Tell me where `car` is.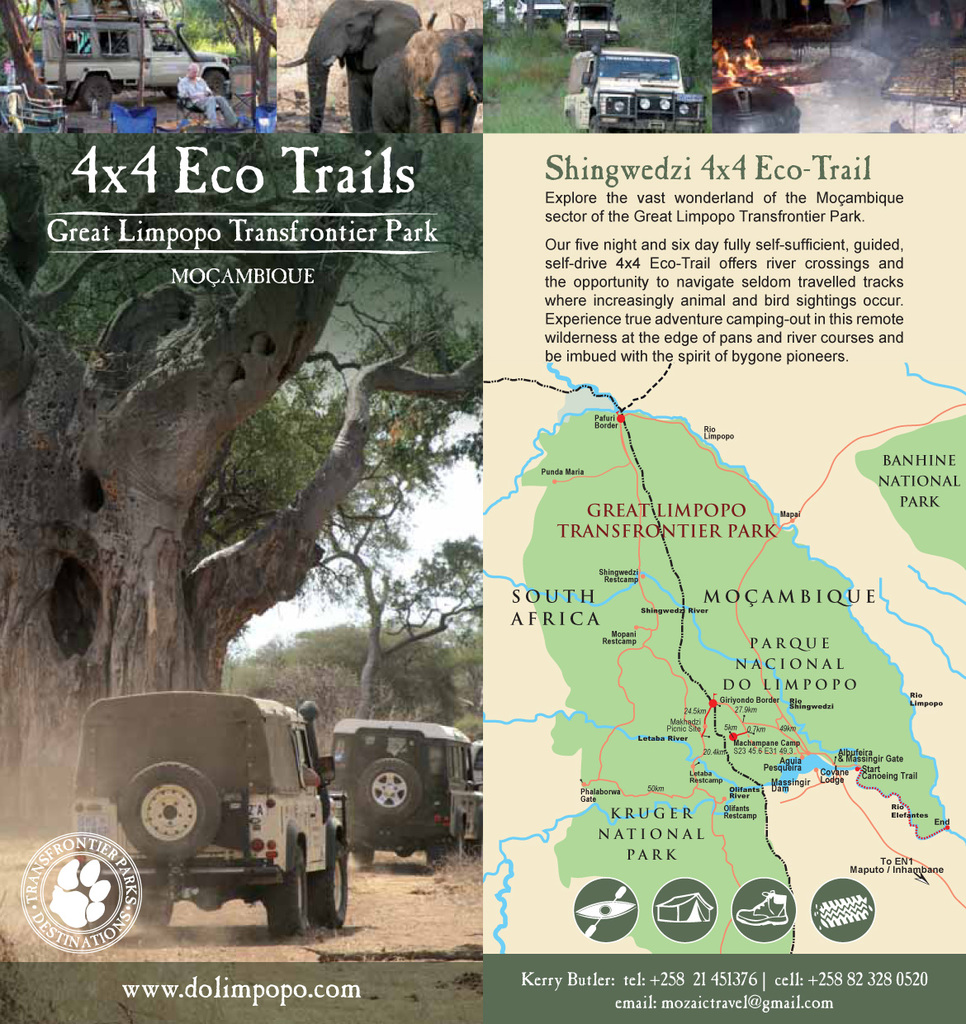
`car` is at region(566, 0, 618, 54).
